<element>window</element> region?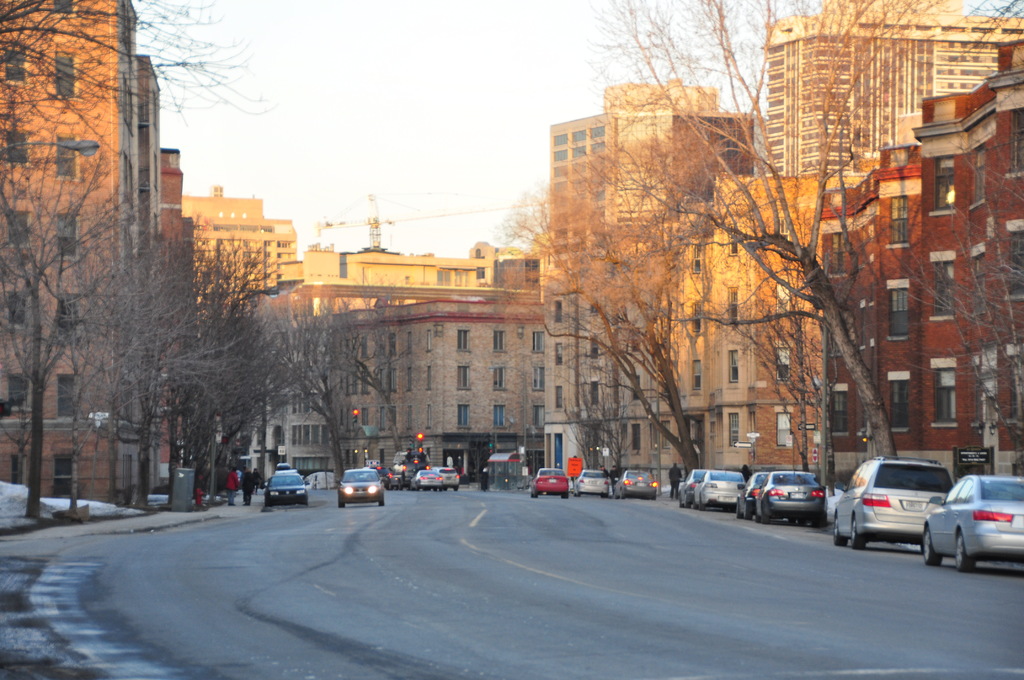
493,405,504,429
